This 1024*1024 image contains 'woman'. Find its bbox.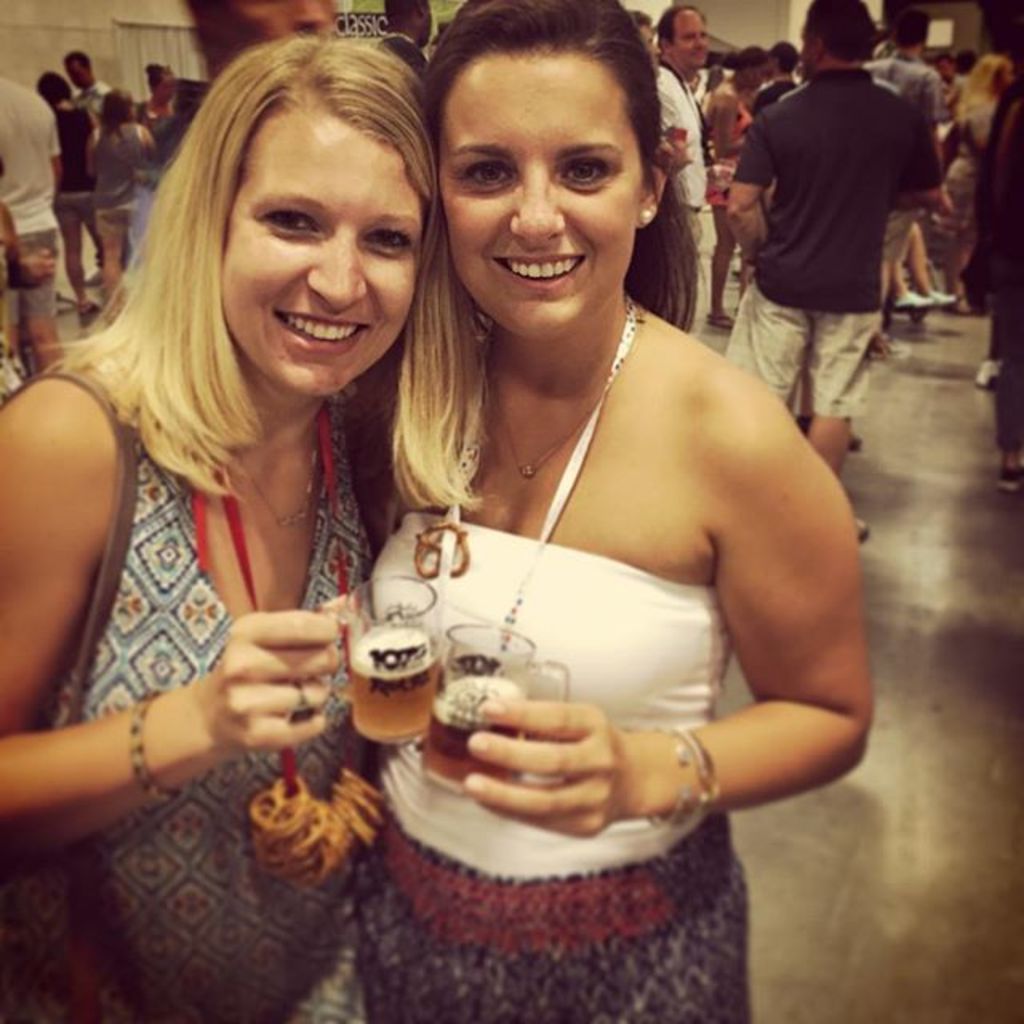
select_region(35, 67, 106, 317).
